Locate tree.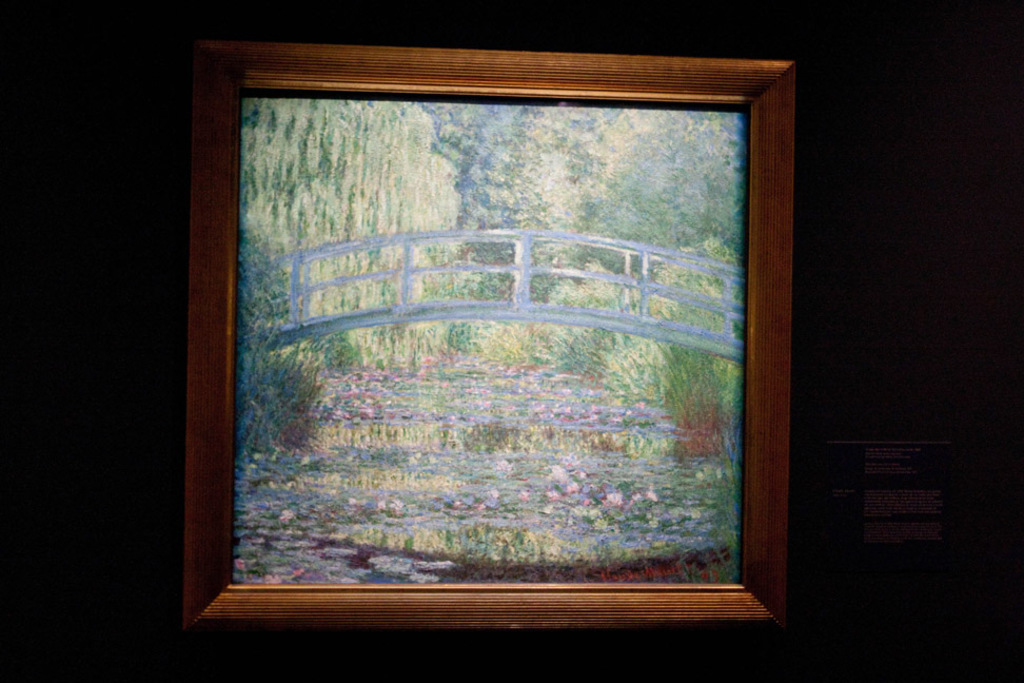
Bounding box: <box>239,94,462,359</box>.
